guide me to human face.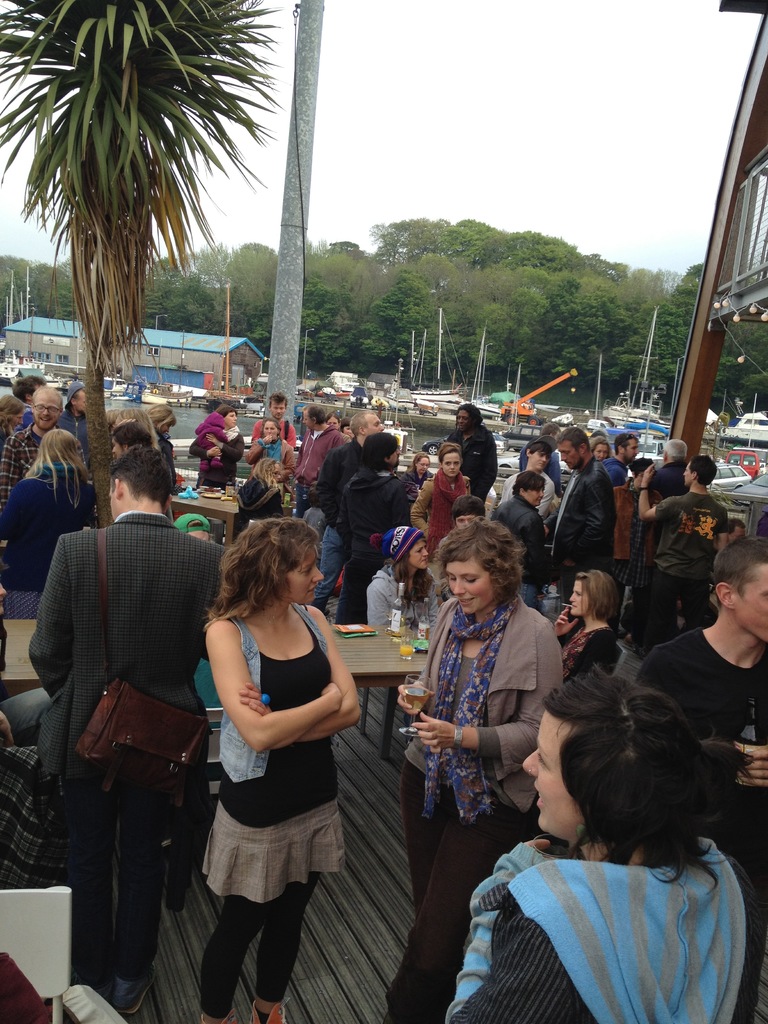
Guidance: left=444, top=558, right=496, bottom=616.
